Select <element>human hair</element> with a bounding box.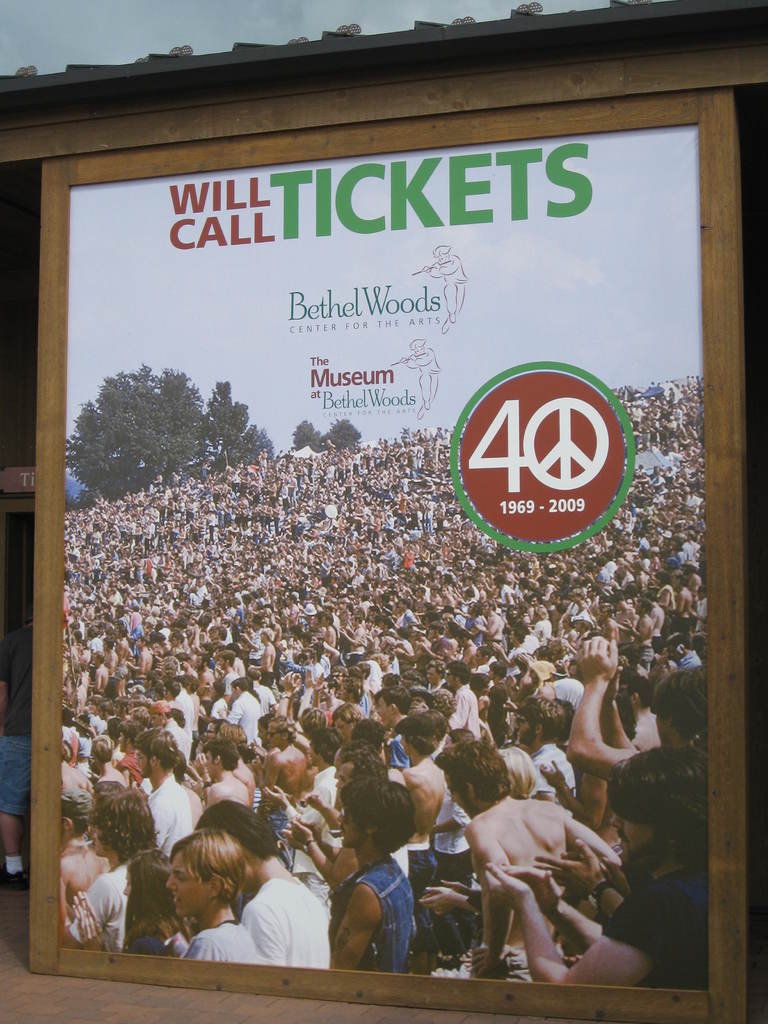
region(489, 660, 506, 680).
